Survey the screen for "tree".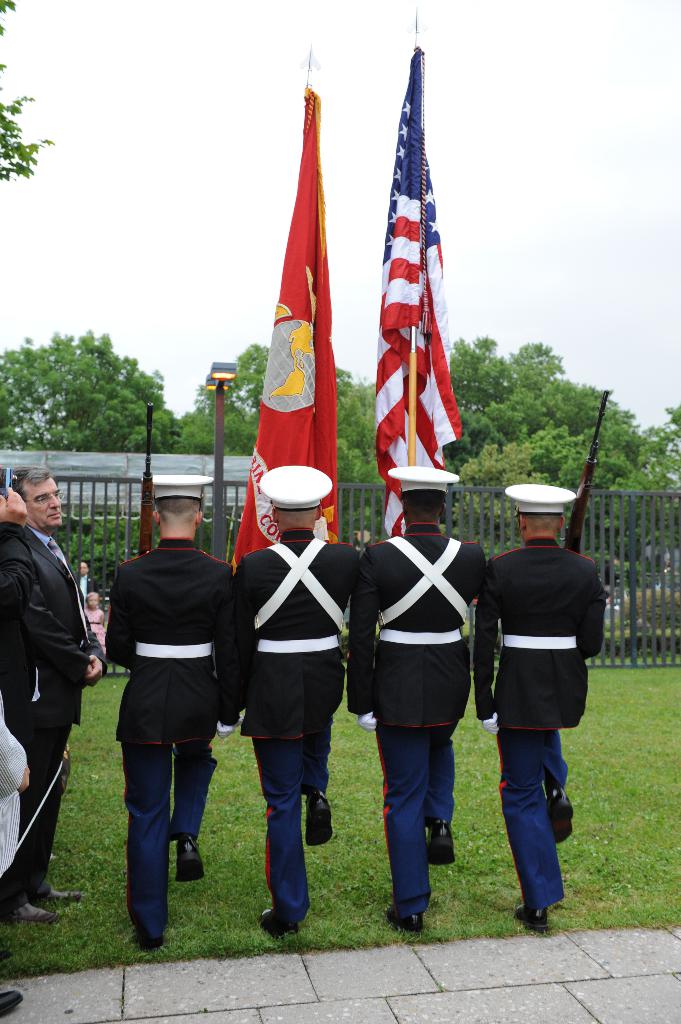
Survey found: locate(425, 340, 680, 596).
